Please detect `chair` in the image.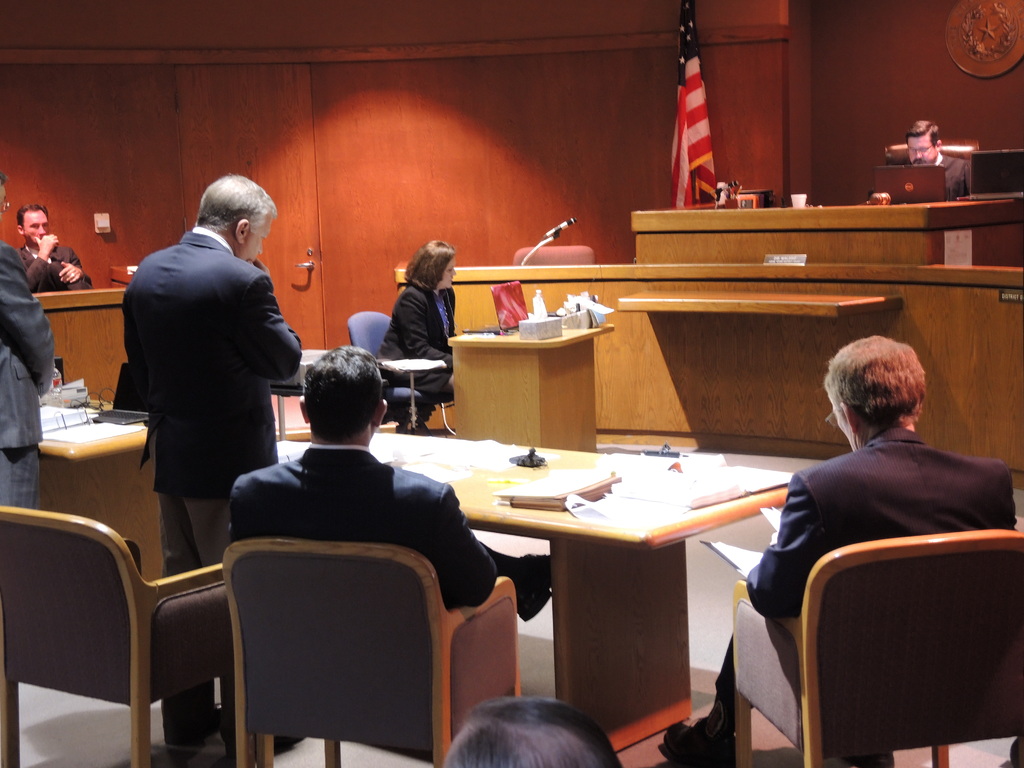
x1=341, y1=312, x2=452, y2=428.
